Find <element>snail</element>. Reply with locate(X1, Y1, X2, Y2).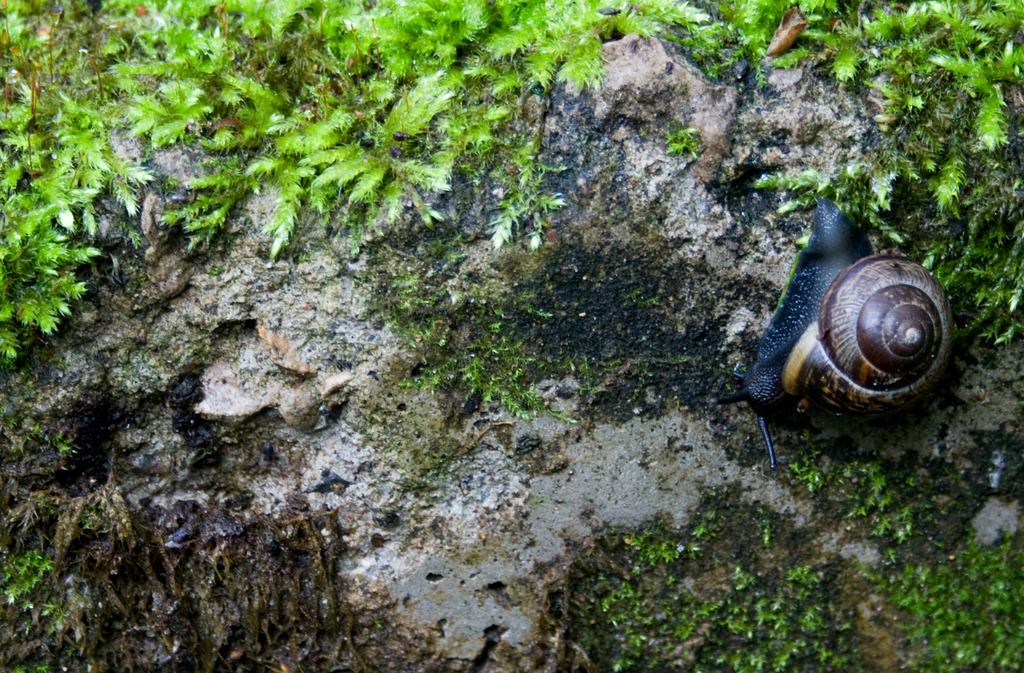
locate(712, 197, 955, 474).
